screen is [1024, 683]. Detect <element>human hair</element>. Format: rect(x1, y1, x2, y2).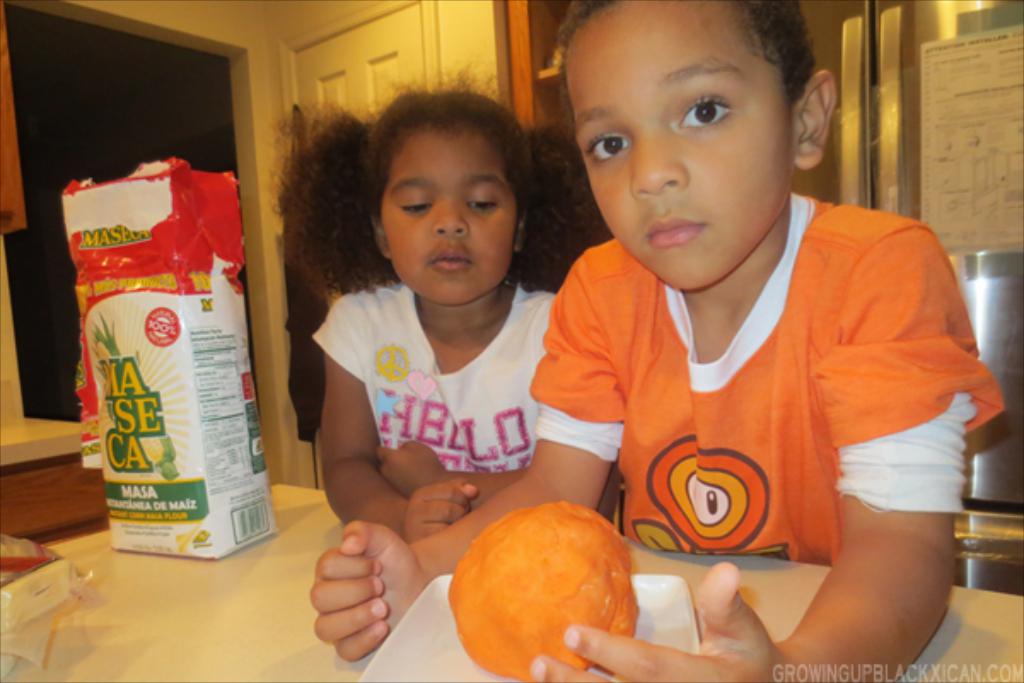
rect(346, 89, 536, 246).
